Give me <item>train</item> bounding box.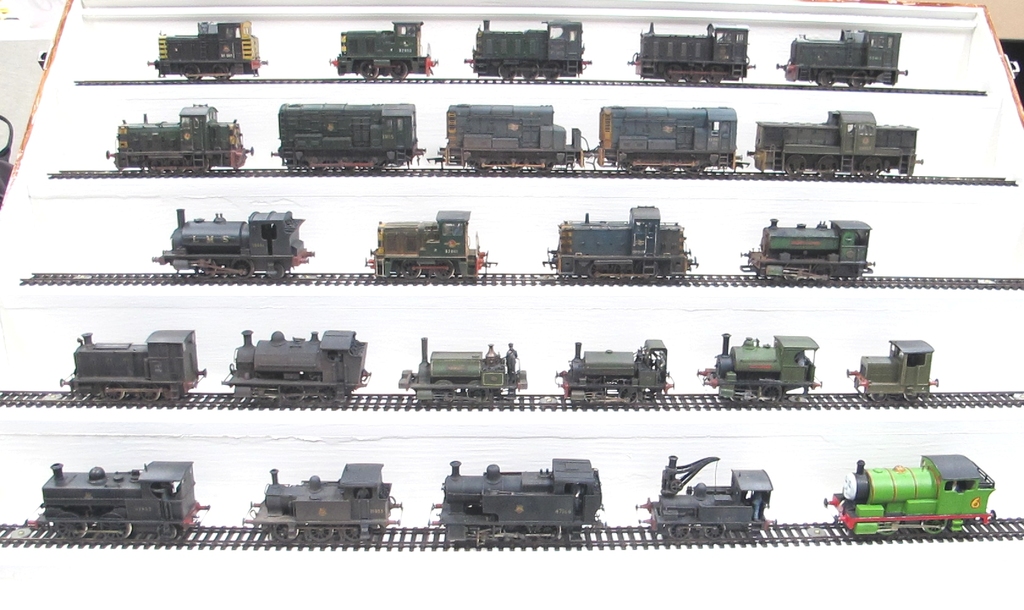
[left=33, top=459, right=215, bottom=539].
